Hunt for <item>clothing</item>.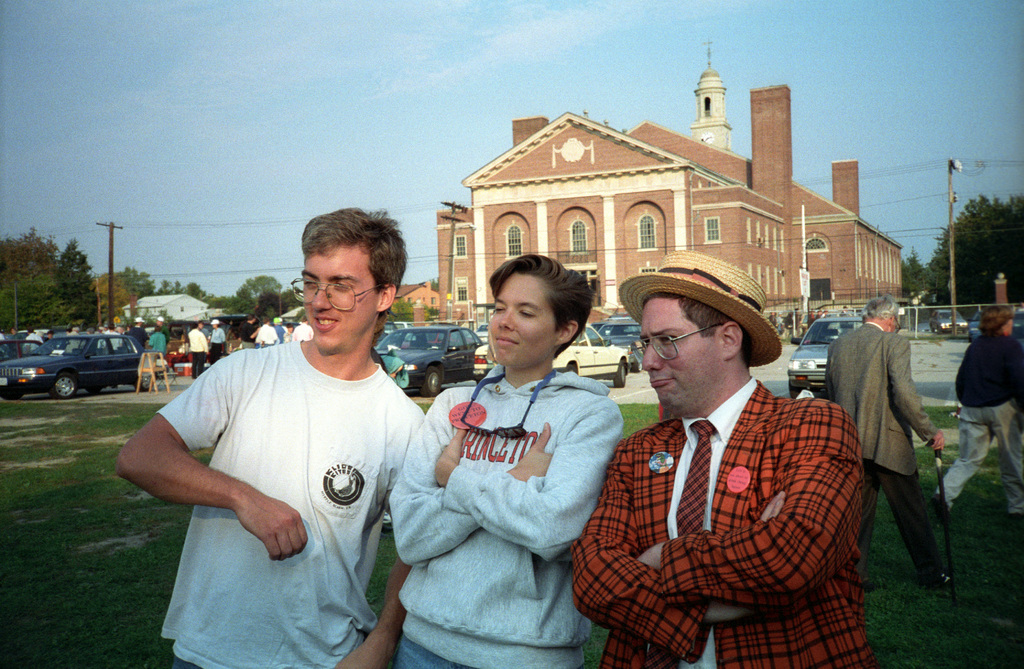
Hunted down at BBox(821, 319, 941, 588).
